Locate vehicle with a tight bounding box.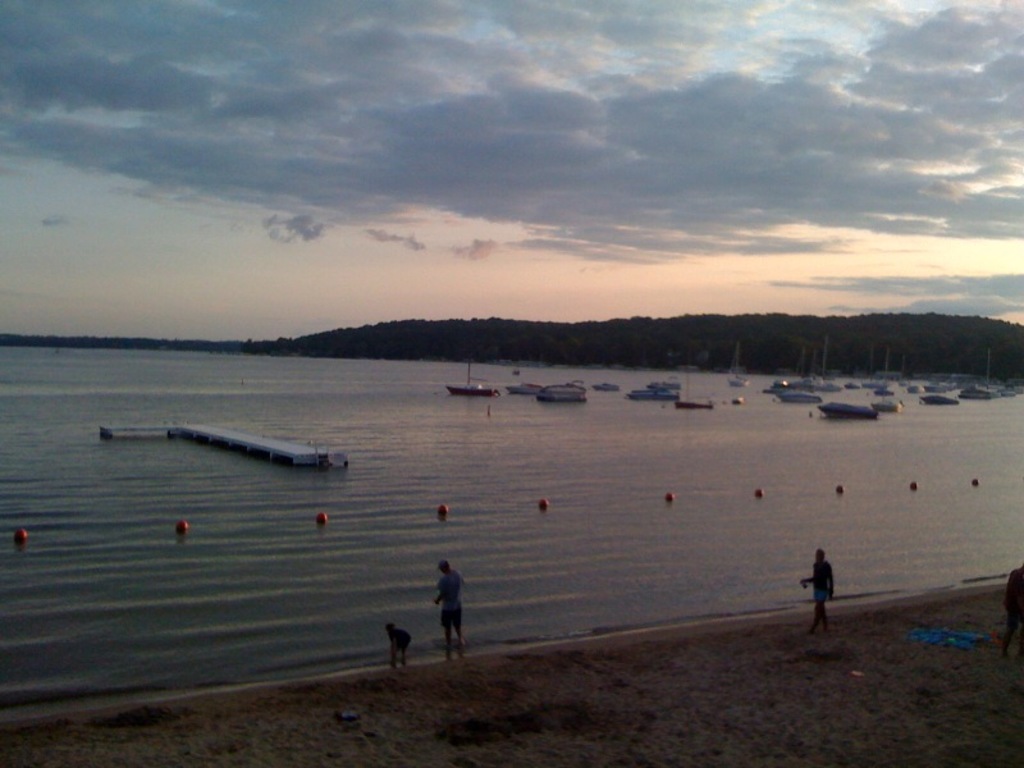
rect(1001, 387, 1019, 401).
